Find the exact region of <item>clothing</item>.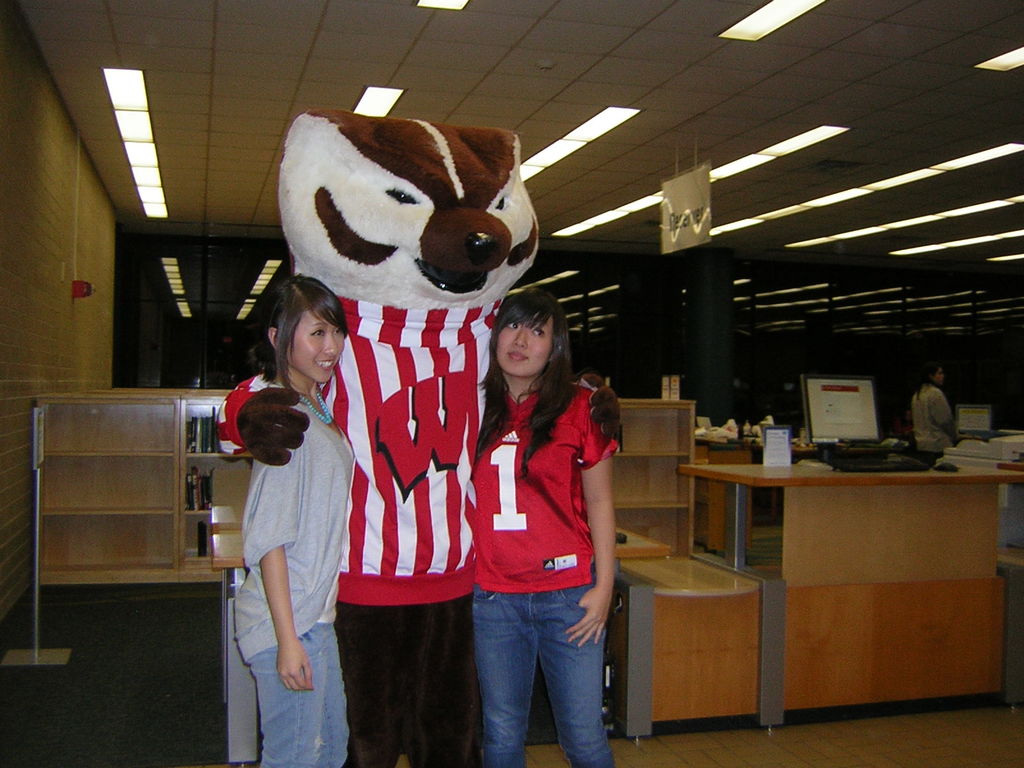
Exact region: {"x1": 216, "y1": 294, "x2": 504, "y2": 767}.
